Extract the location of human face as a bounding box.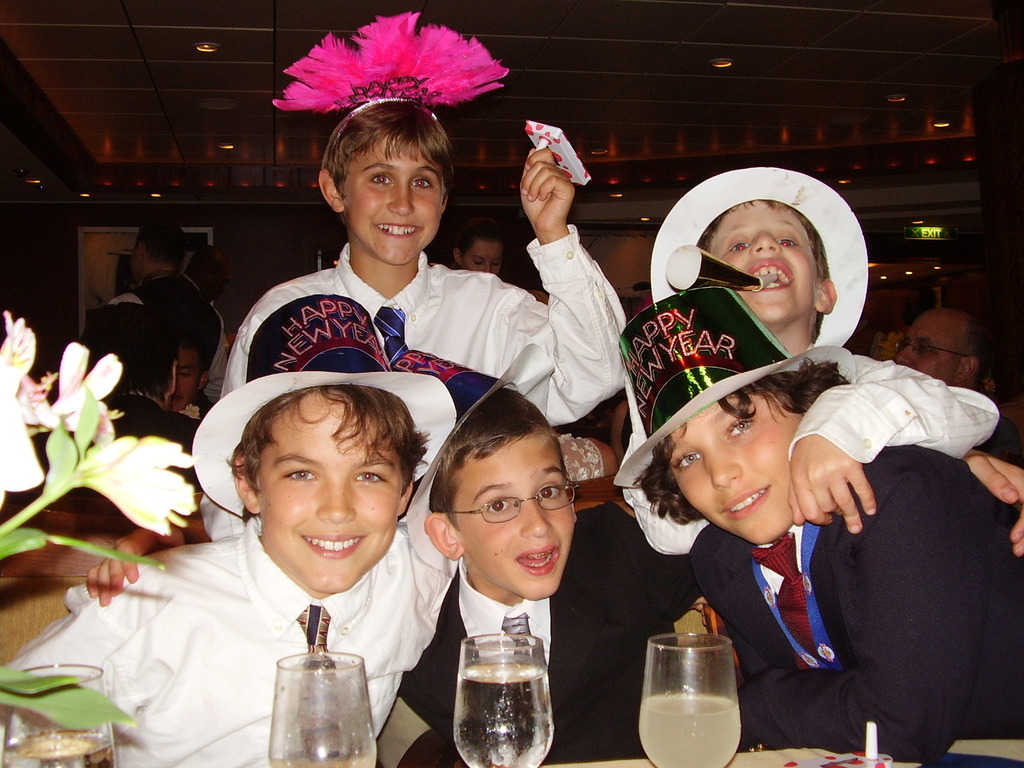
l=345, t=140, r=443, b=264.
